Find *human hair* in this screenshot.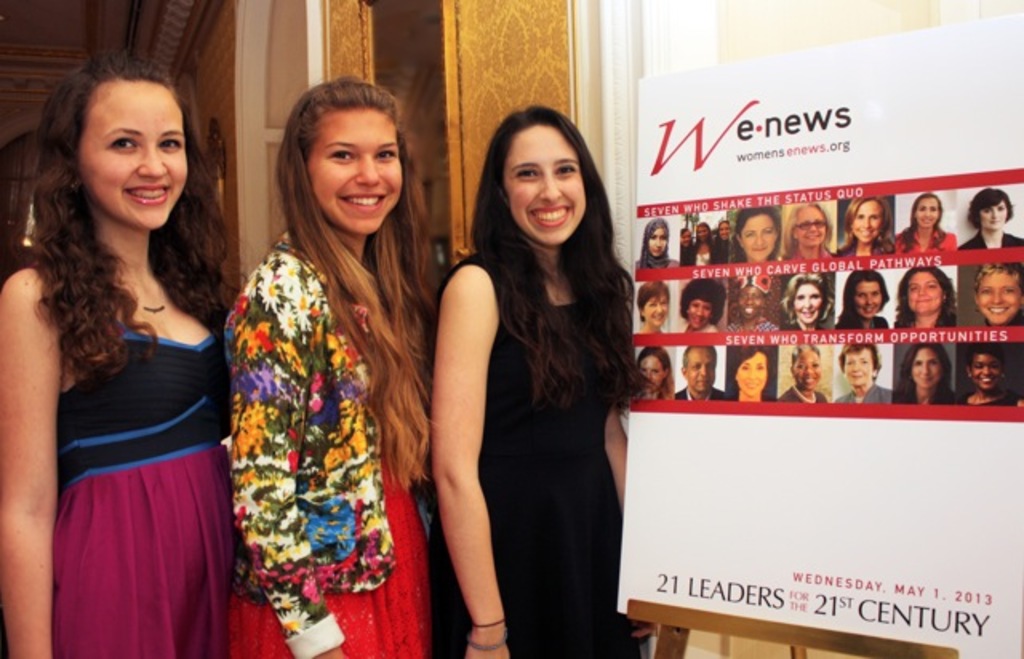
The bounding box for *human hair* is 965:186:1013:232.
